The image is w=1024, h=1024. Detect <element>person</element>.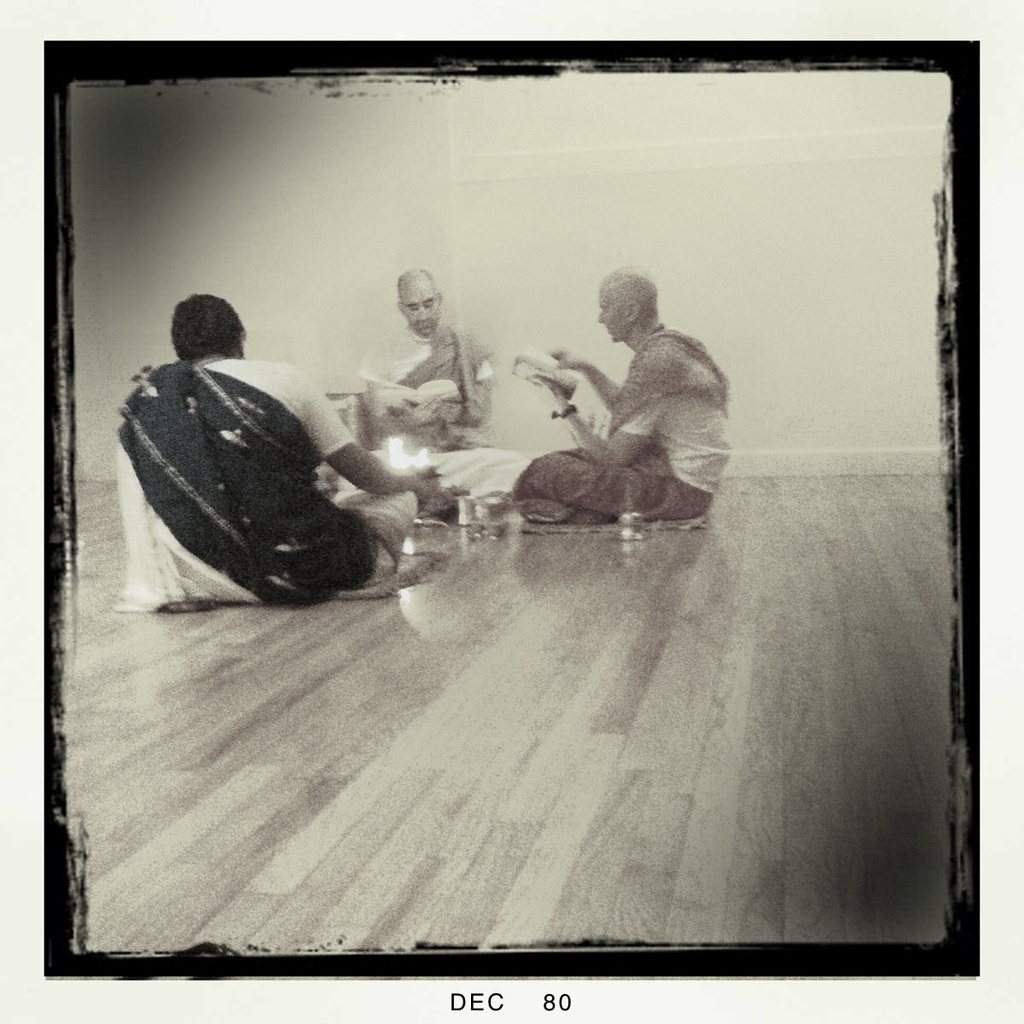
Detection: detection(550, 241, 732, 553).
